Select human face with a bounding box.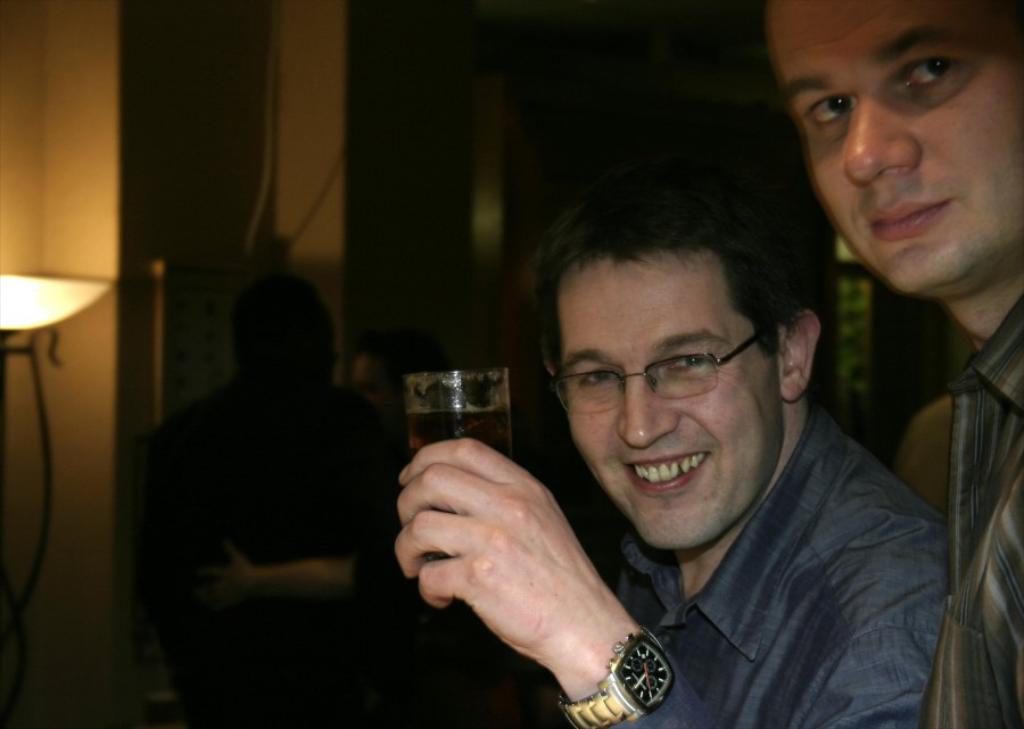
box(558, 250, 782, 554).
